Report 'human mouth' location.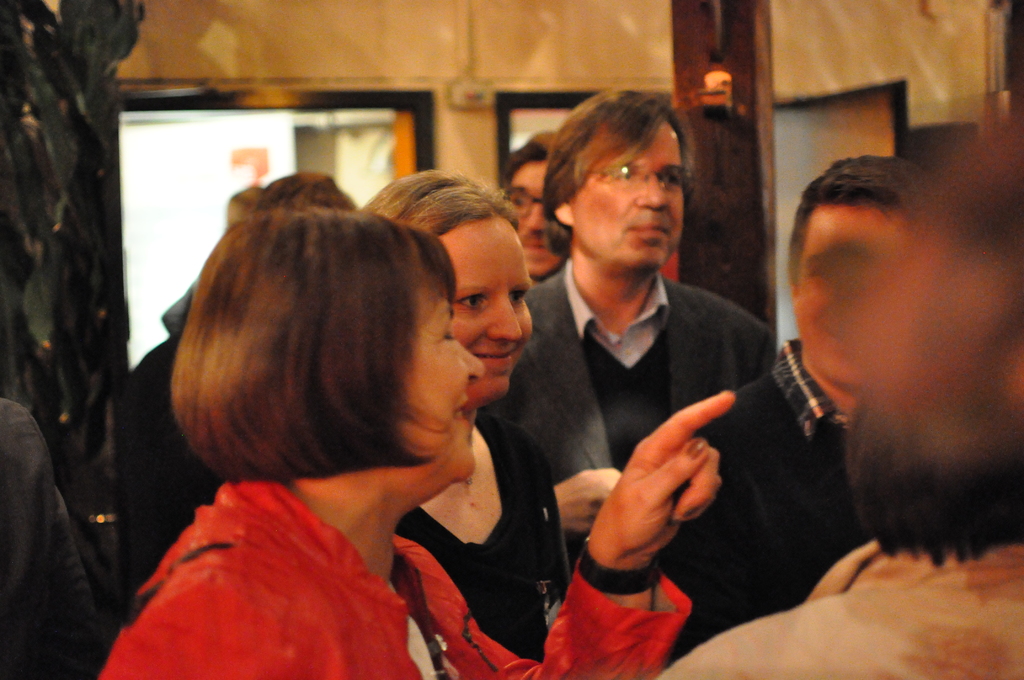
Report: 468,343,518,374.
